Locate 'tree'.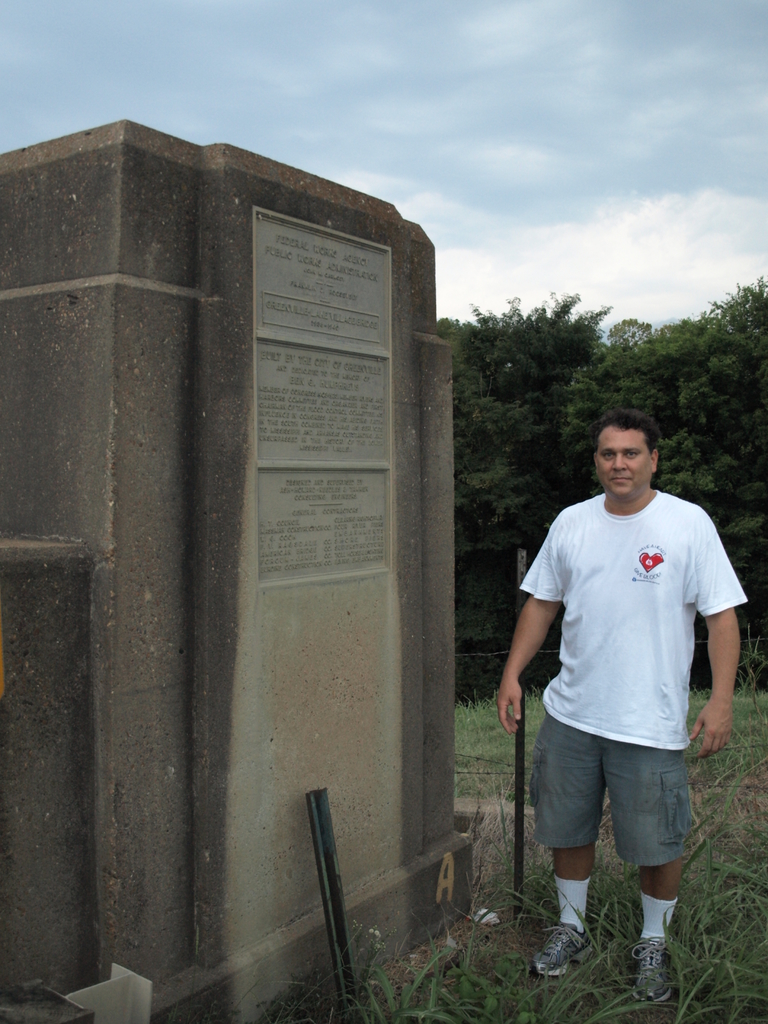
Bounding box: 566,283,767,544.
